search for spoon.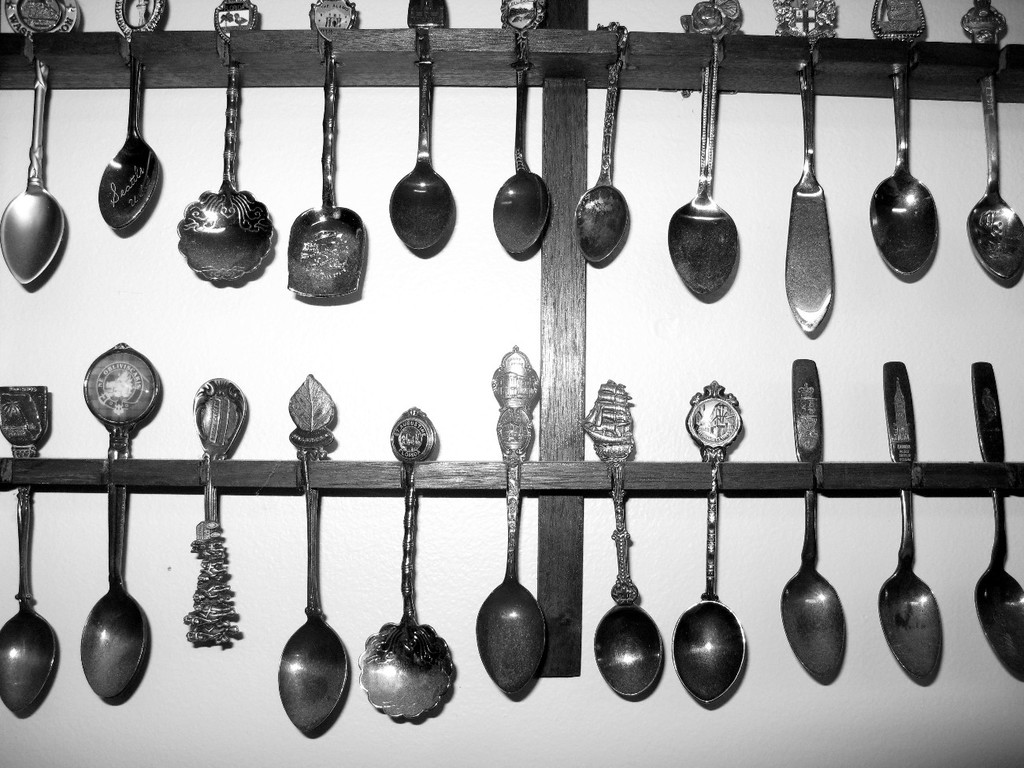
Found at (0,0,81,288).
